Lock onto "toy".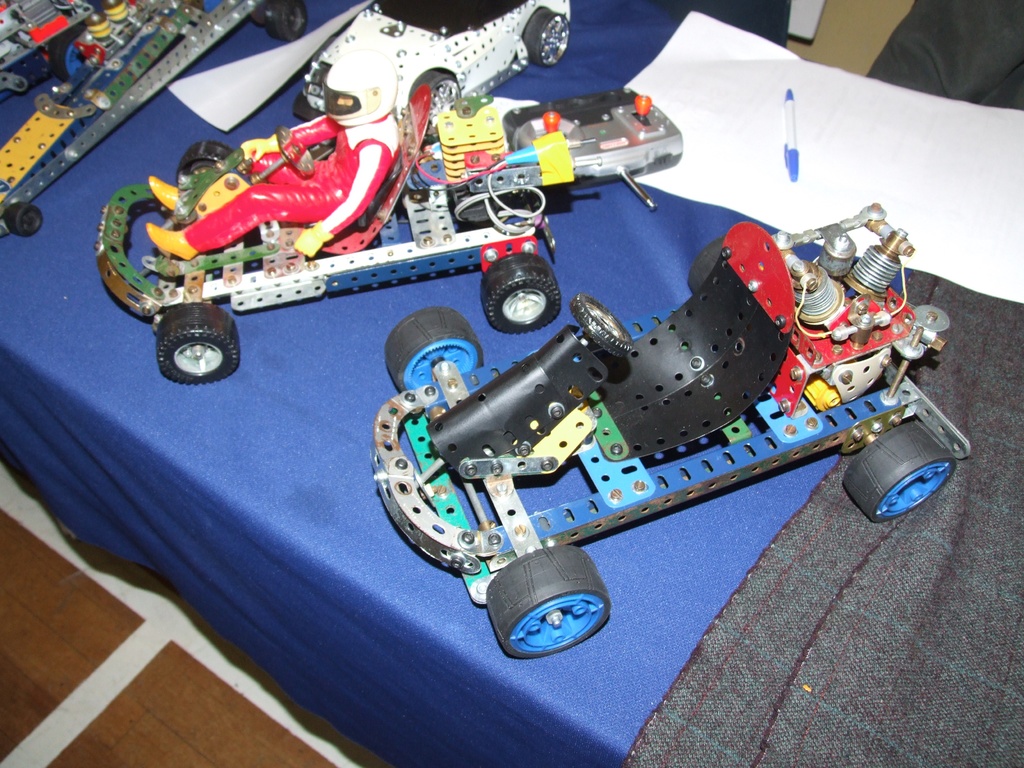
Locked: bbox=[280, 0, 556, 145].
